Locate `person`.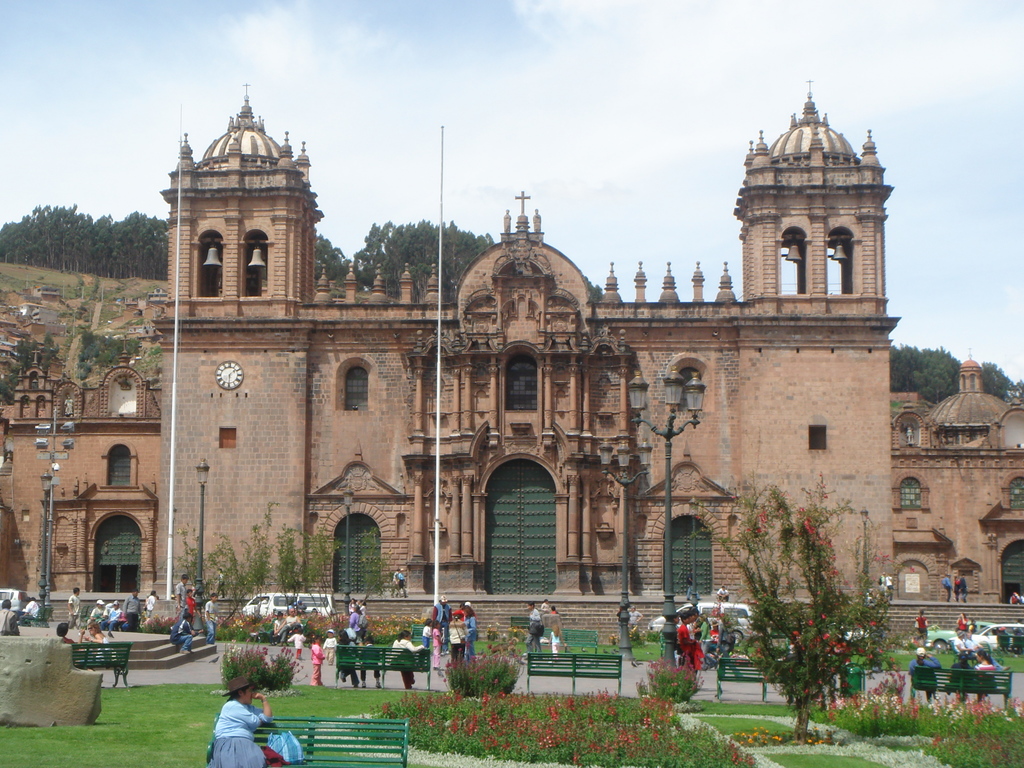
Bounding box: crop(431, 623, 442, 668).
